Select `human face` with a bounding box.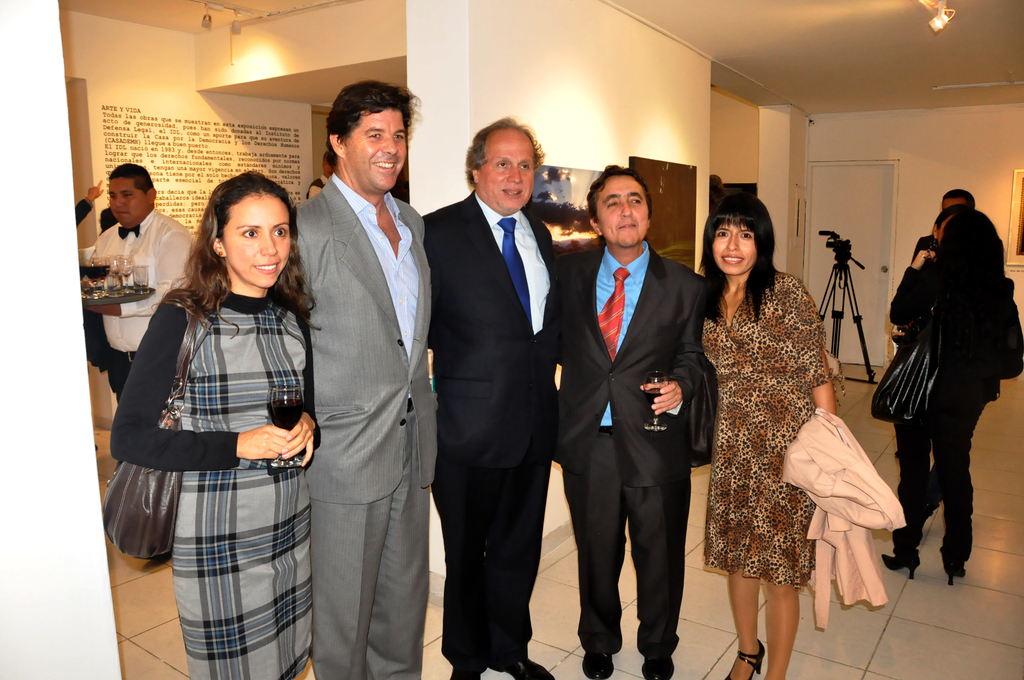
bbox=[111, 179, 148, 225].
